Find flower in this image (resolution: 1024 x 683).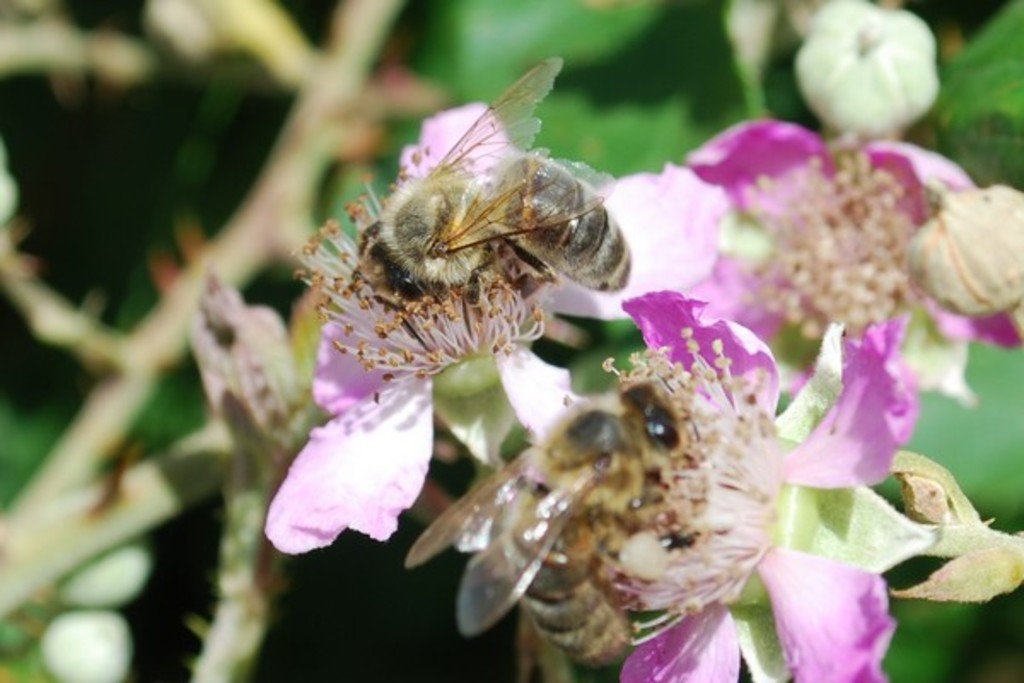
detection(259, 101, 737, 557).
